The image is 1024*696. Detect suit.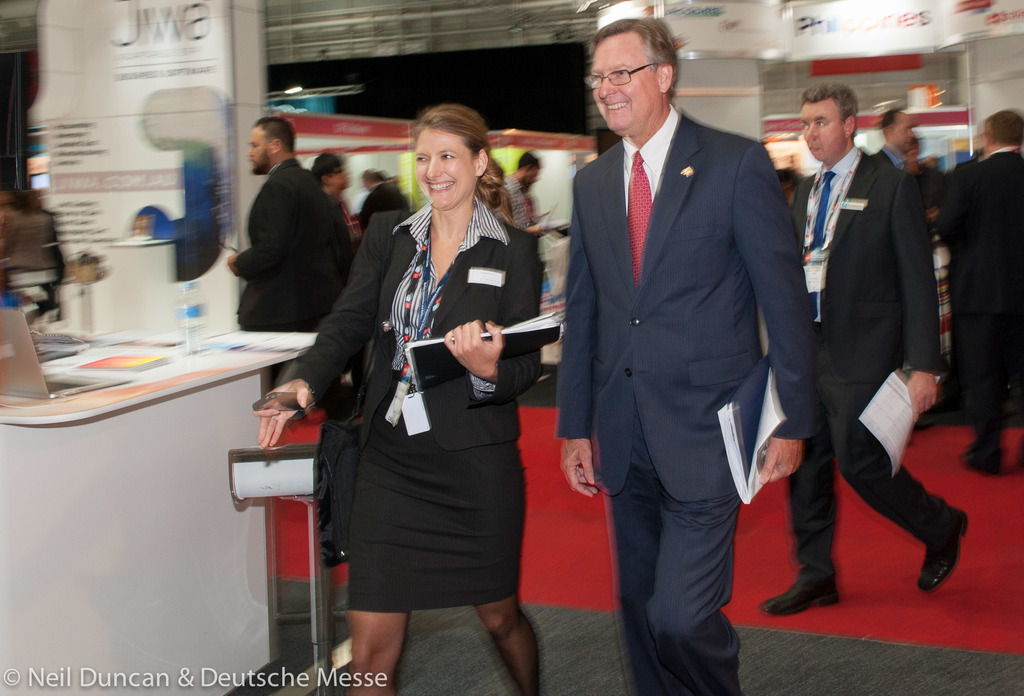
Detection: x1=935 y1=148 x2=1023 y2=453.
